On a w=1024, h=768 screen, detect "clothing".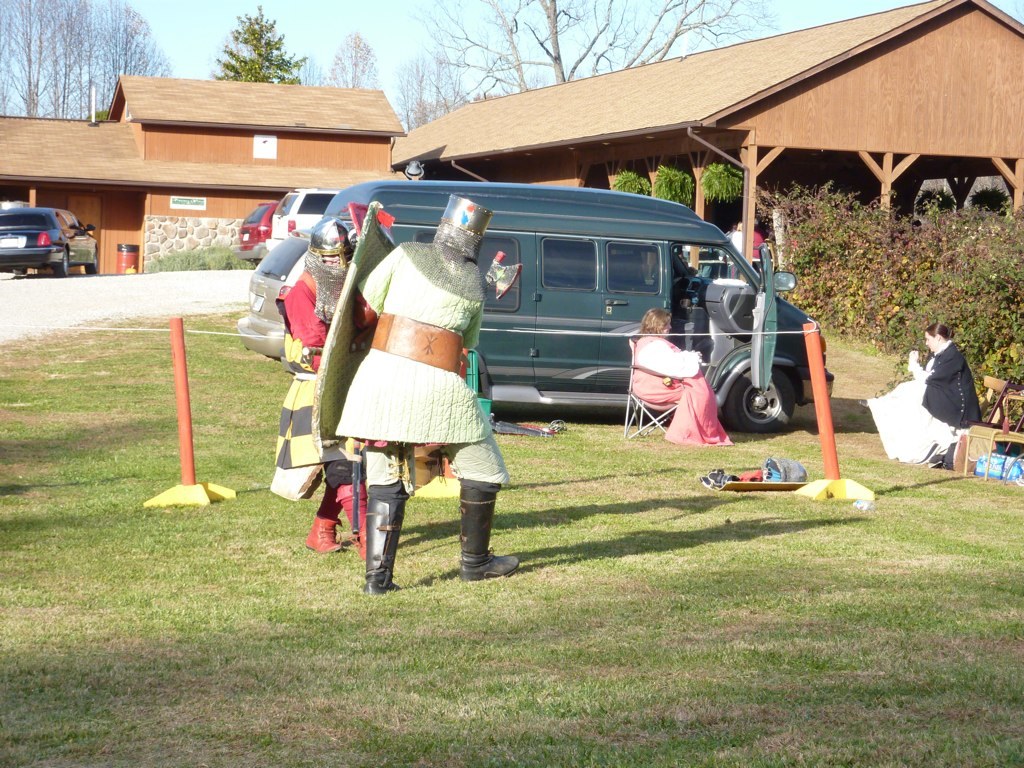
region(867, 340, 983, 468).
